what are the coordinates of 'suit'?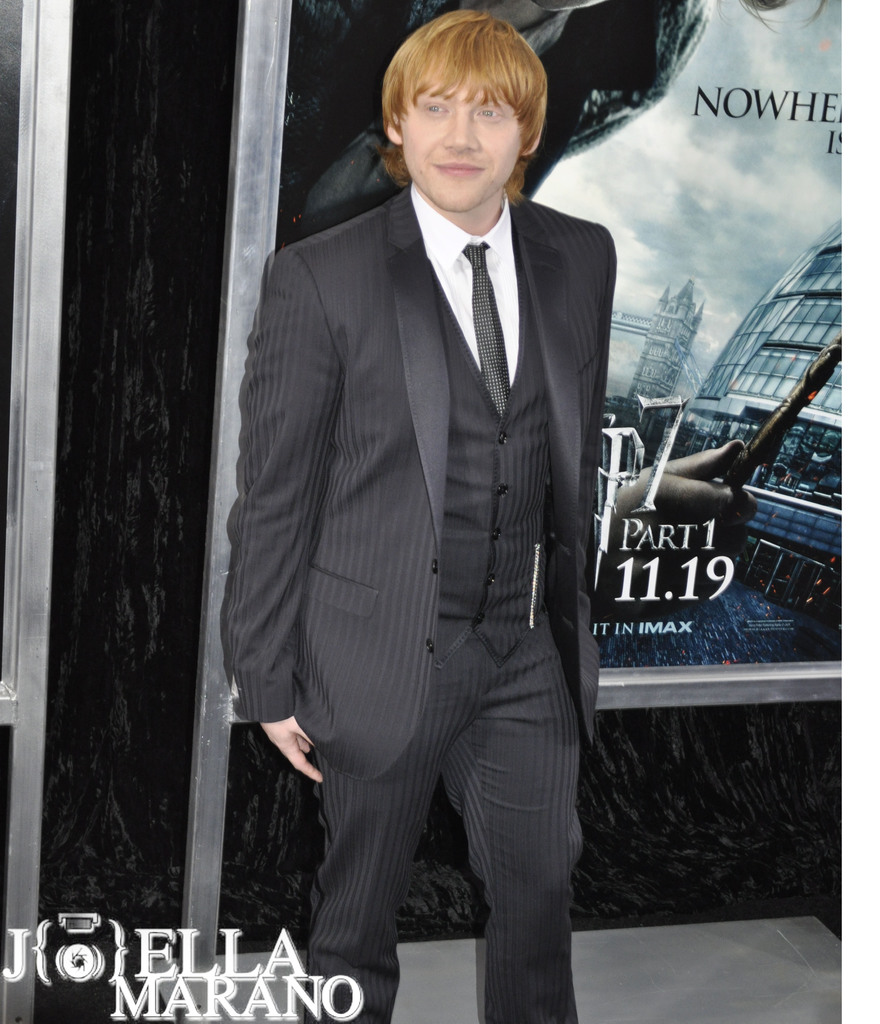
217, 190, 600, 1023.
